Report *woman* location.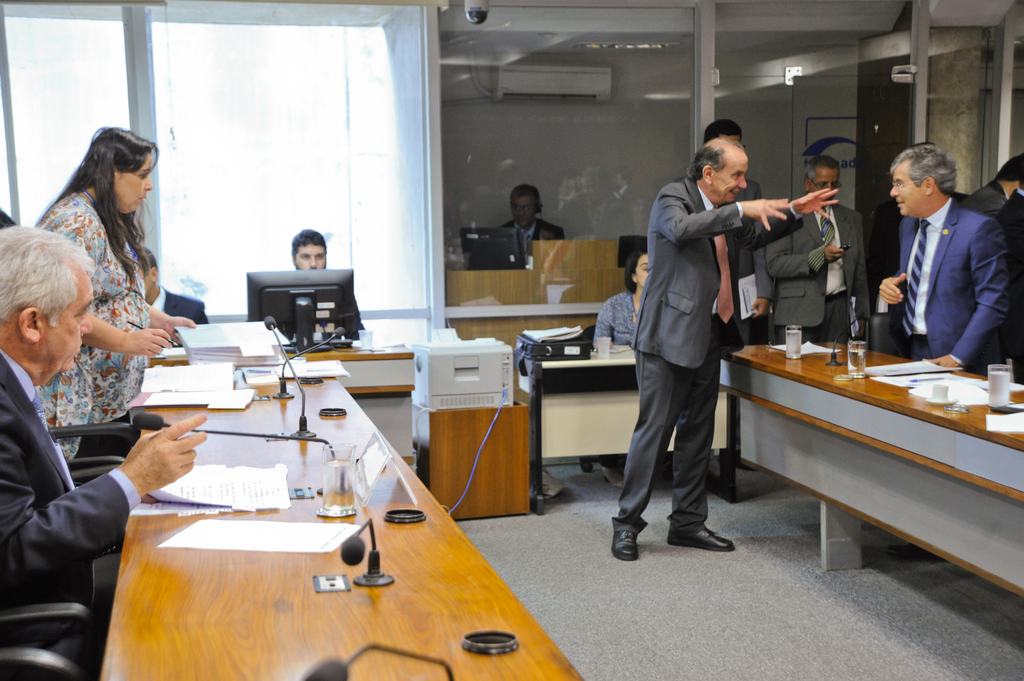
Report: Rect(27, 125, 177, 466).
